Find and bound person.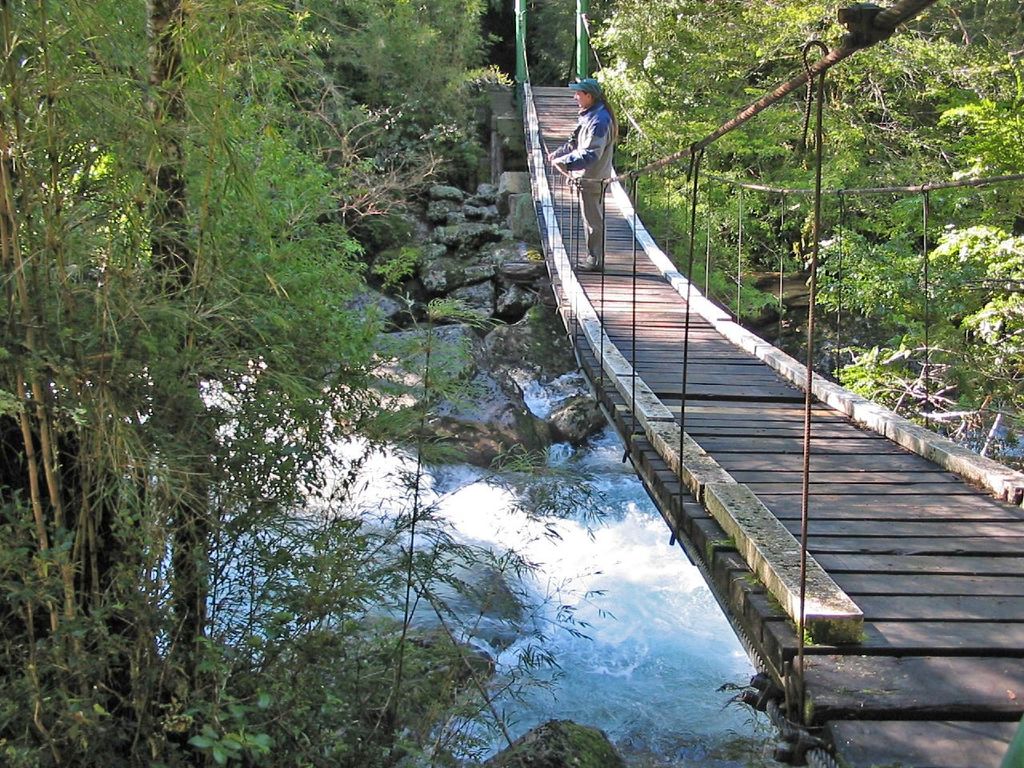
Bound: 551, 78, 618, 269.
